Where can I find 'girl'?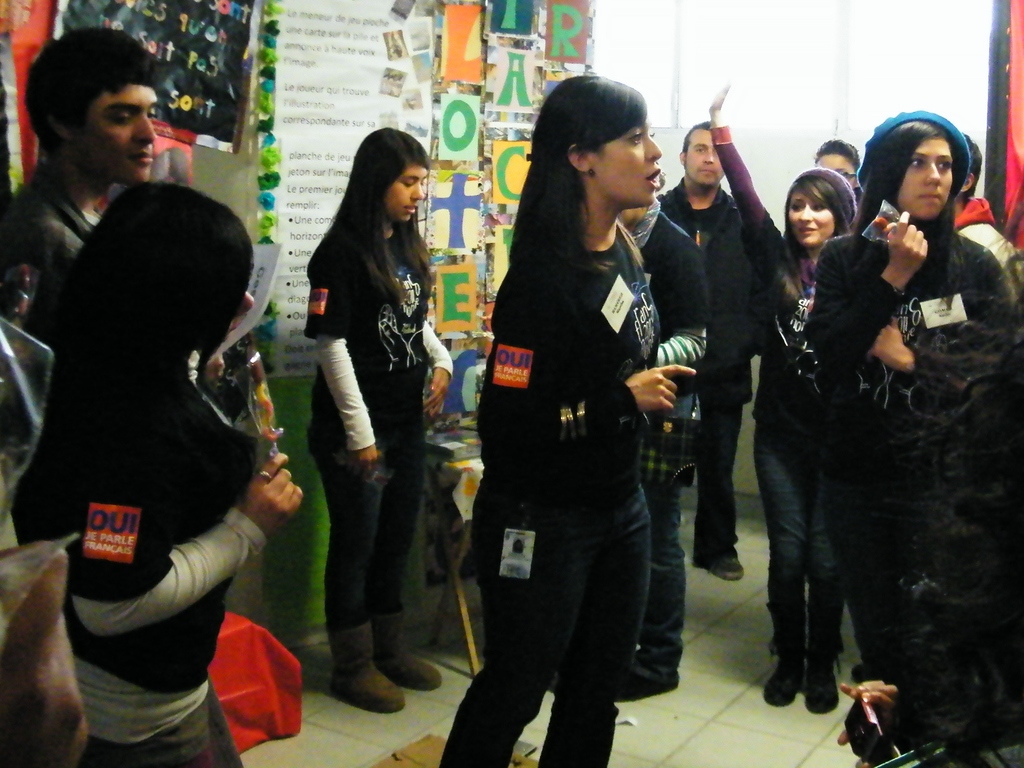
You can find it at <bbox>440, 67, 698, 767</bbox>.
